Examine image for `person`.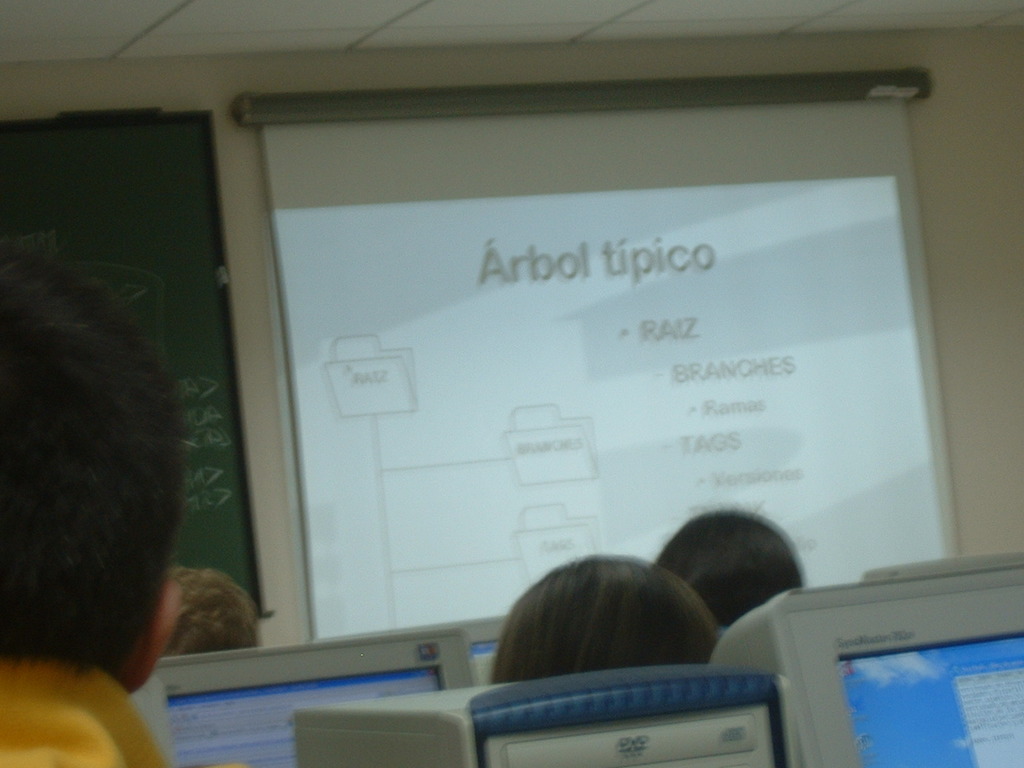
Examination result: x1=143 y1=563 x2=270 y2=661.
